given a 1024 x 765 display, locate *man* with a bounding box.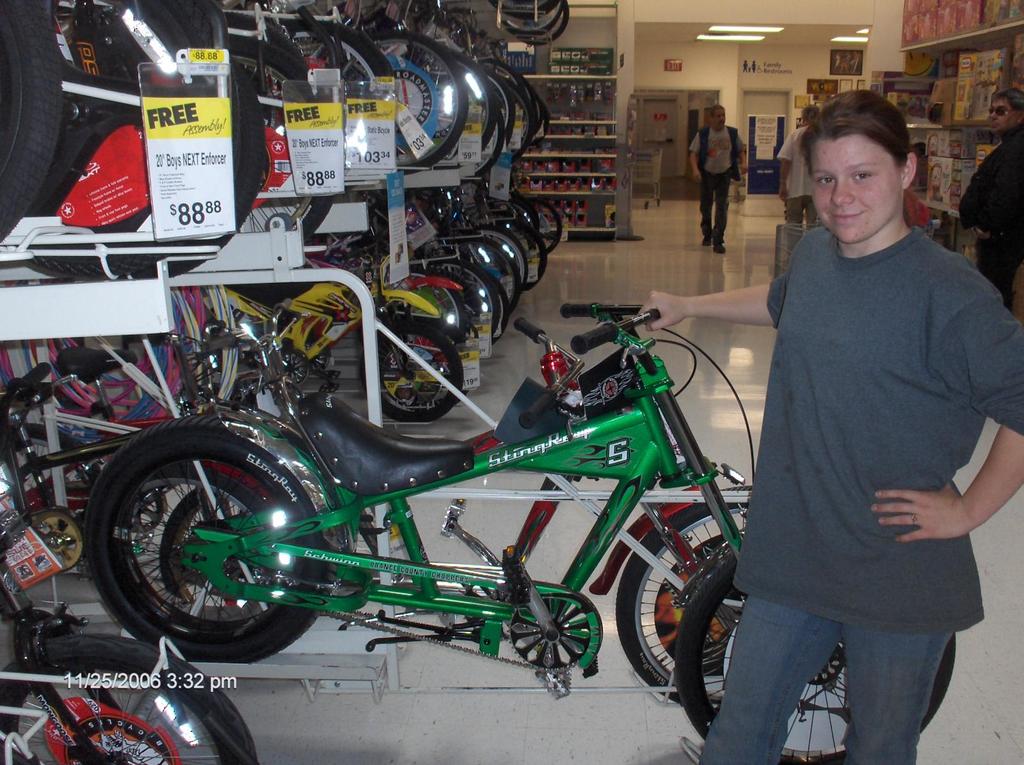
Located: left=691, top=104, right=747, bottom=257.
